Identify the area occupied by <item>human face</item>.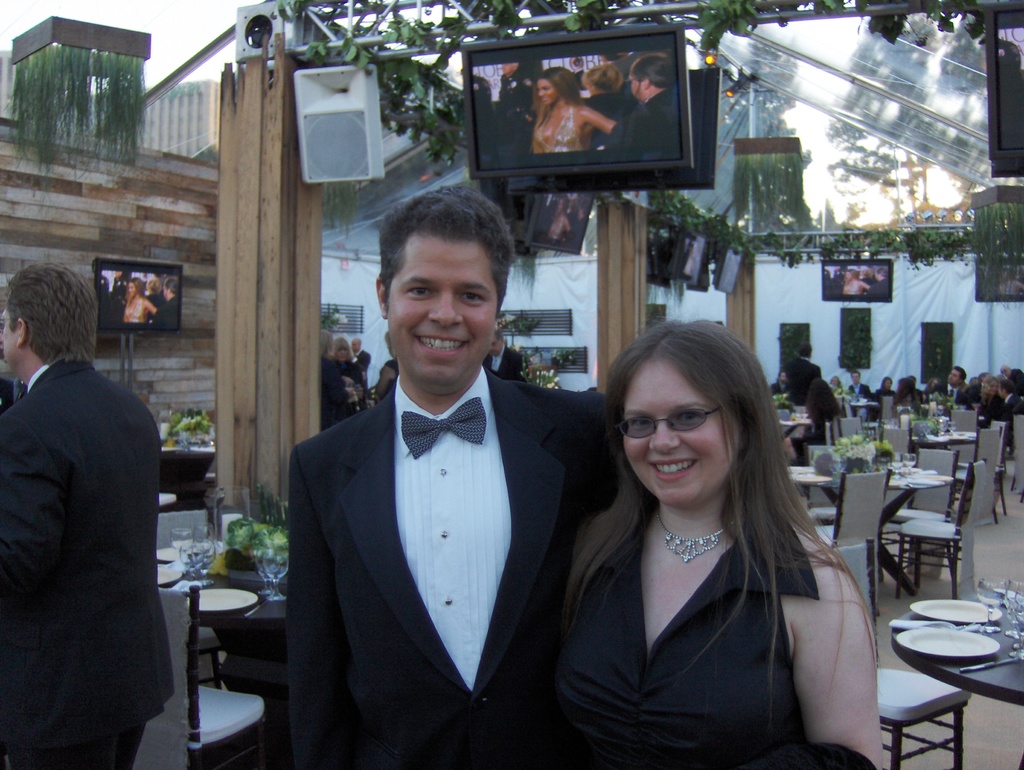
Area: locate(943, 364, 958, 392).
